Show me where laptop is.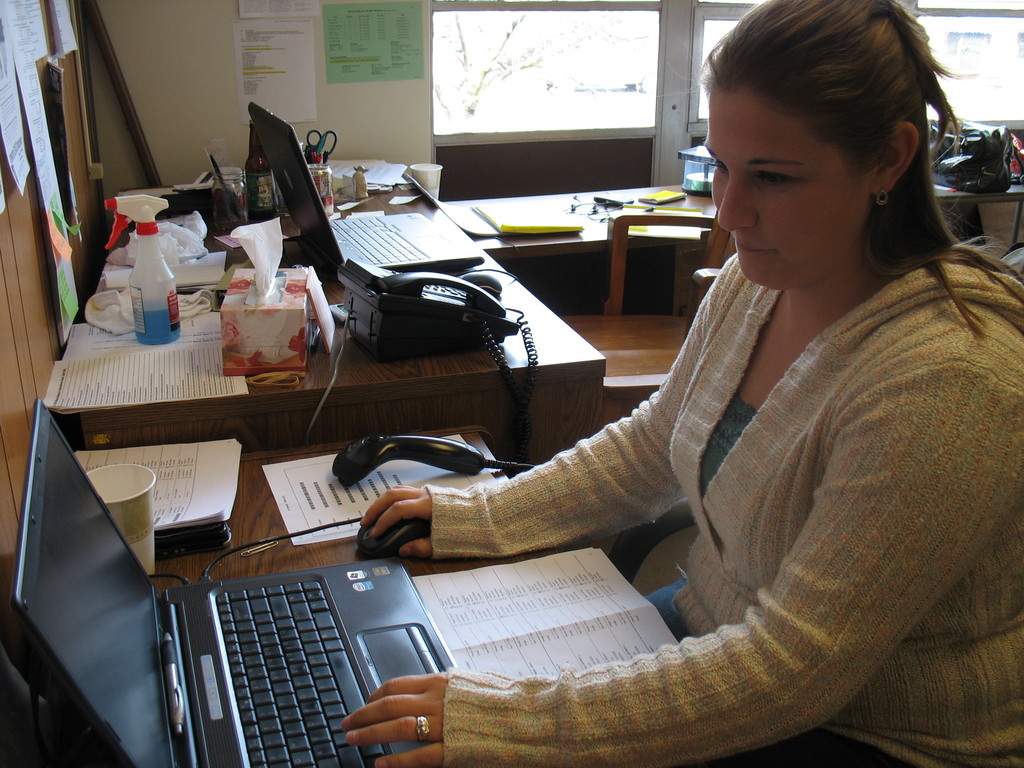
laptop is at [247, 98, 483, 270].
